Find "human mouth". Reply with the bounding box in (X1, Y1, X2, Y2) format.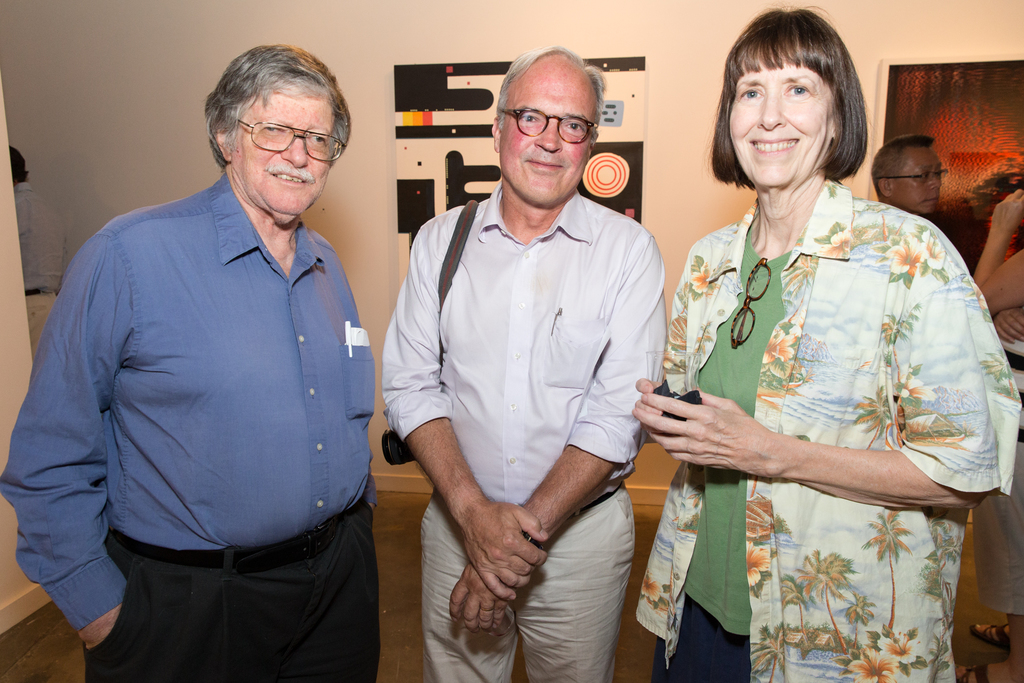
(527, 160, 562, 173).
